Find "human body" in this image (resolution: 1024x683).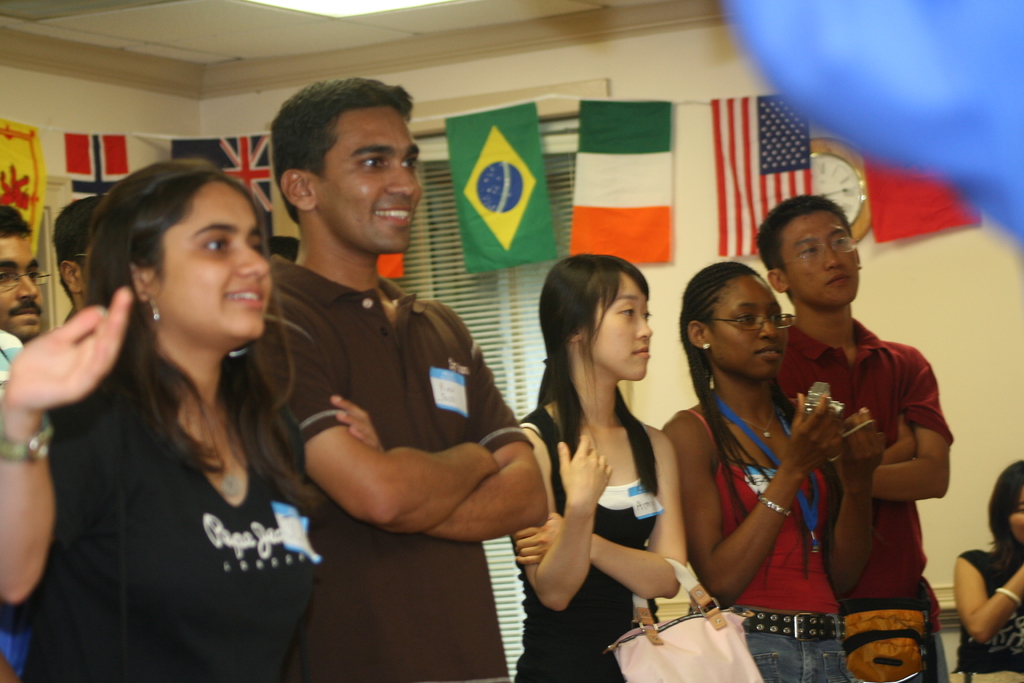
x1=56 y1=190 x2=101 y2=327.
